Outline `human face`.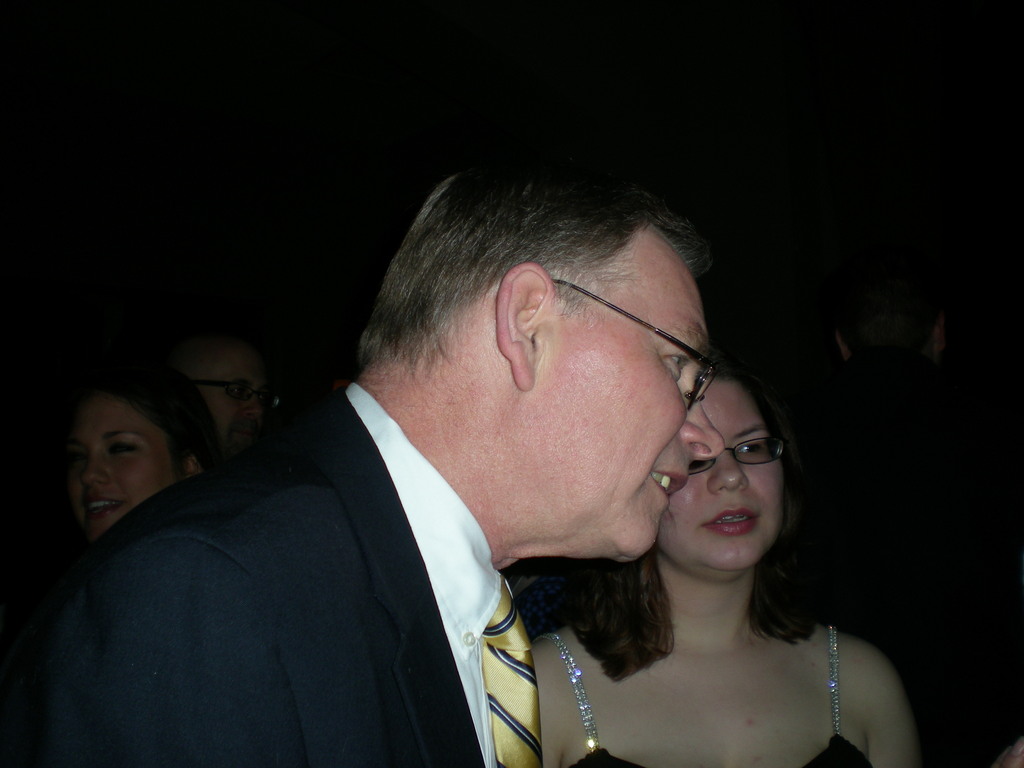
Outline: x1=662, y1=380, x2=780, y2=568.
